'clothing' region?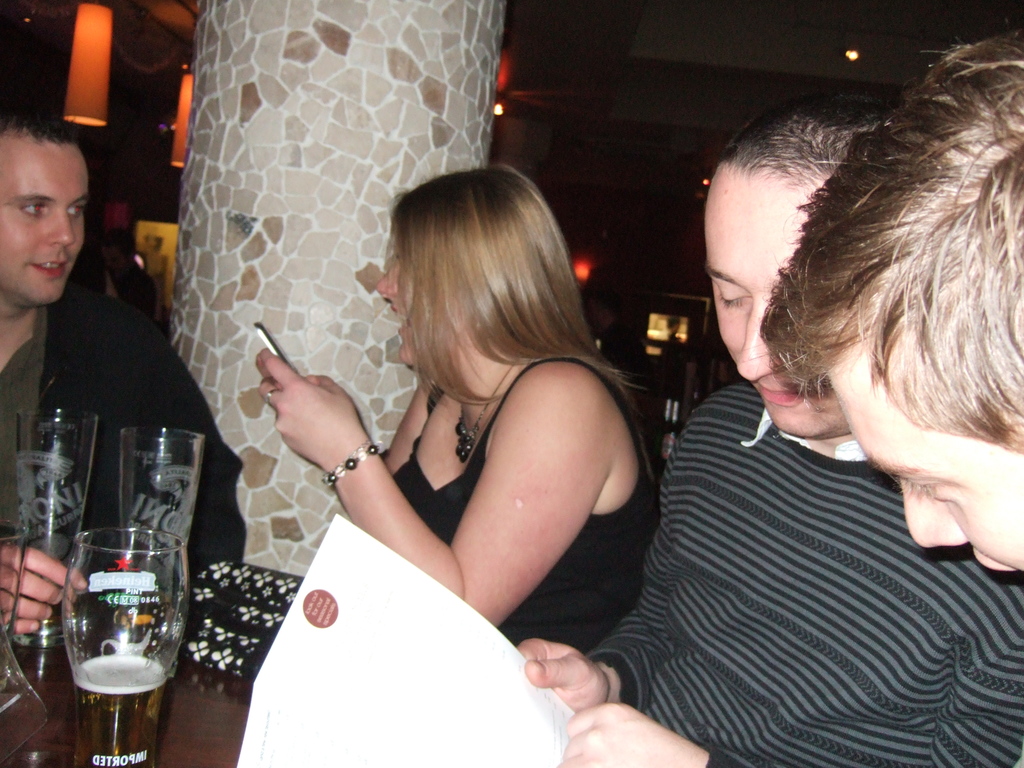
box=[574, 279, 999, 767]
